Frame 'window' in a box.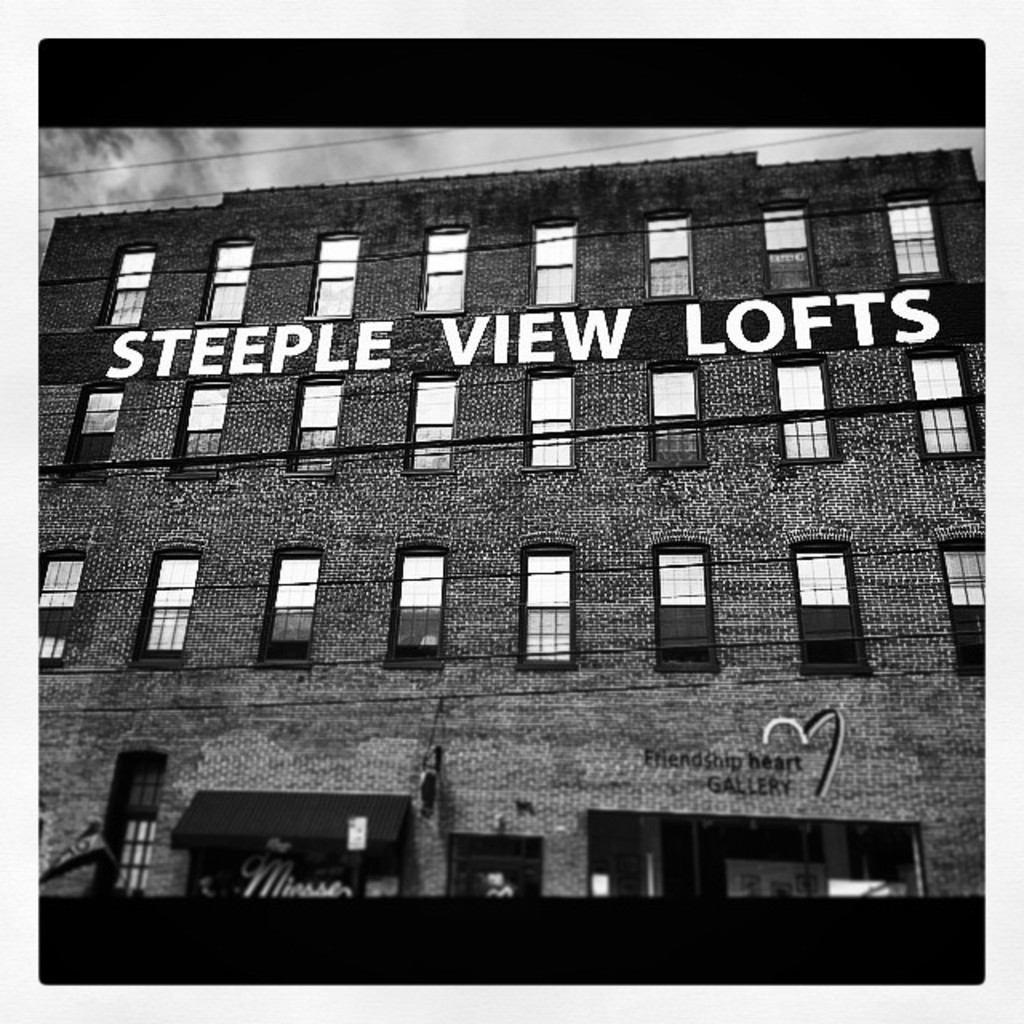
locate(168, 378, 235, 482).
